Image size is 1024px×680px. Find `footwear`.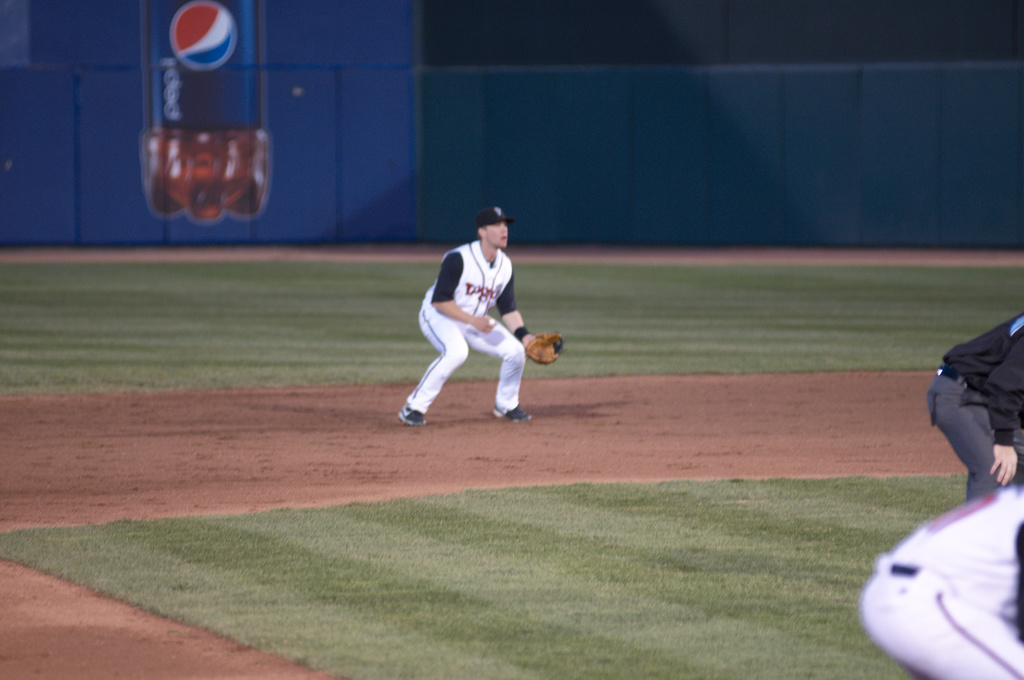
[left=492, top=403, right=532, bottom=424].
